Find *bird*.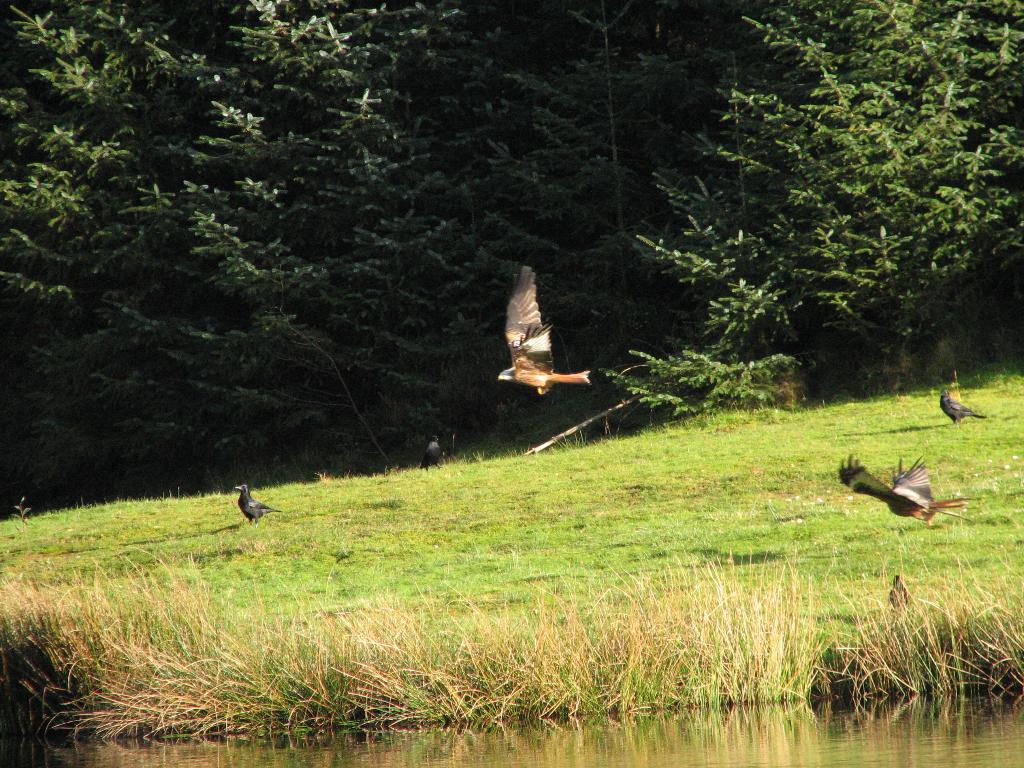
detection(422, 431, 445, 469).
